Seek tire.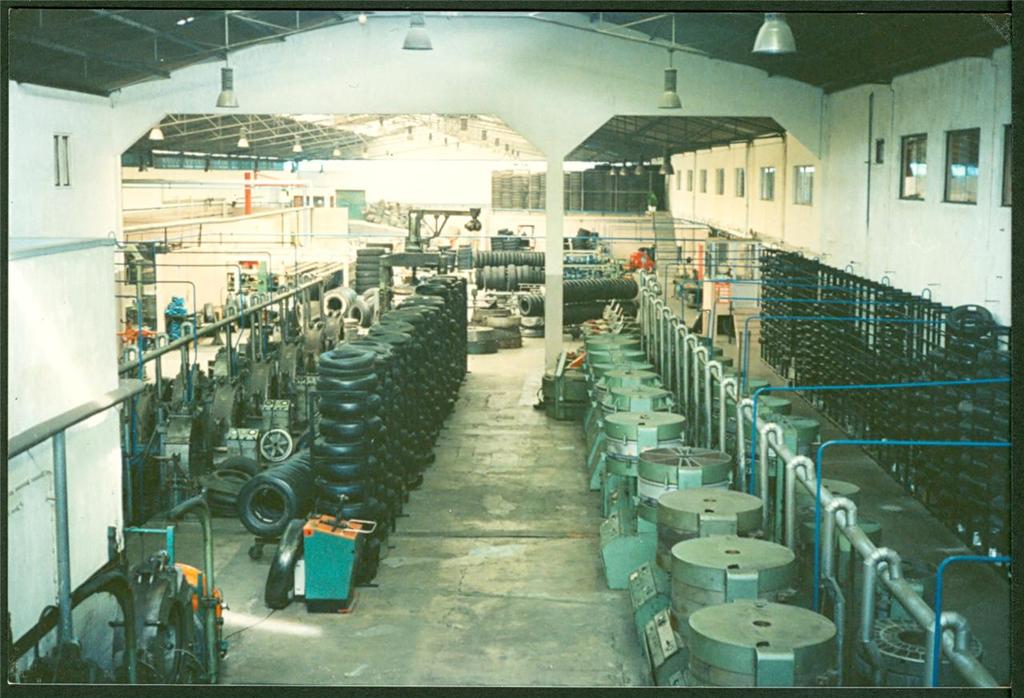
left=210, top=468, right=245, bottom=484.
